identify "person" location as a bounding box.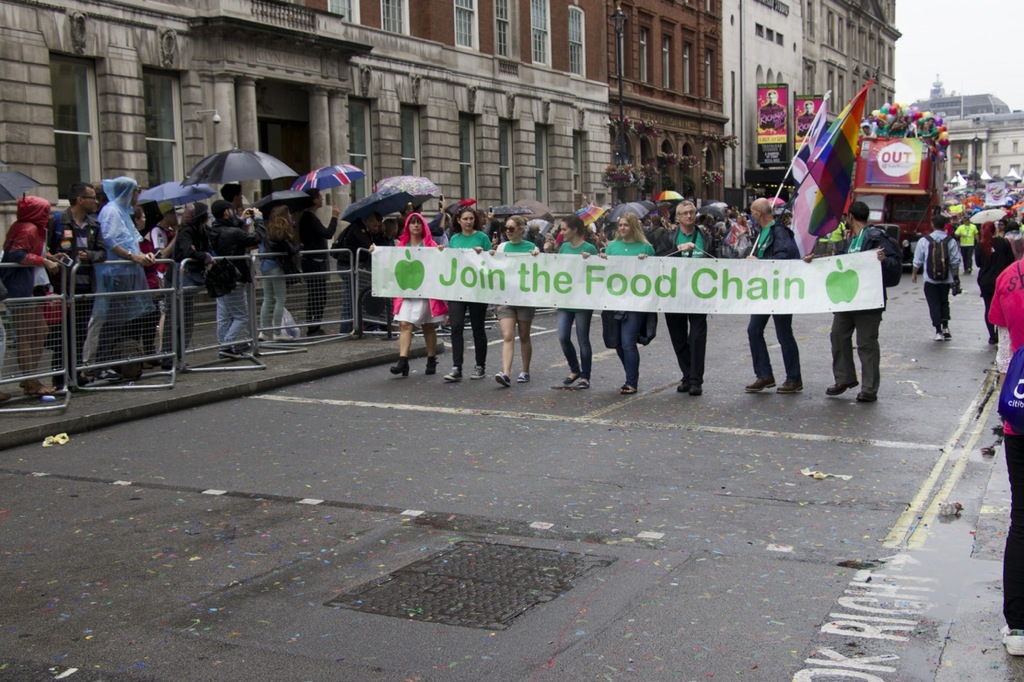
598/212/664/389.
